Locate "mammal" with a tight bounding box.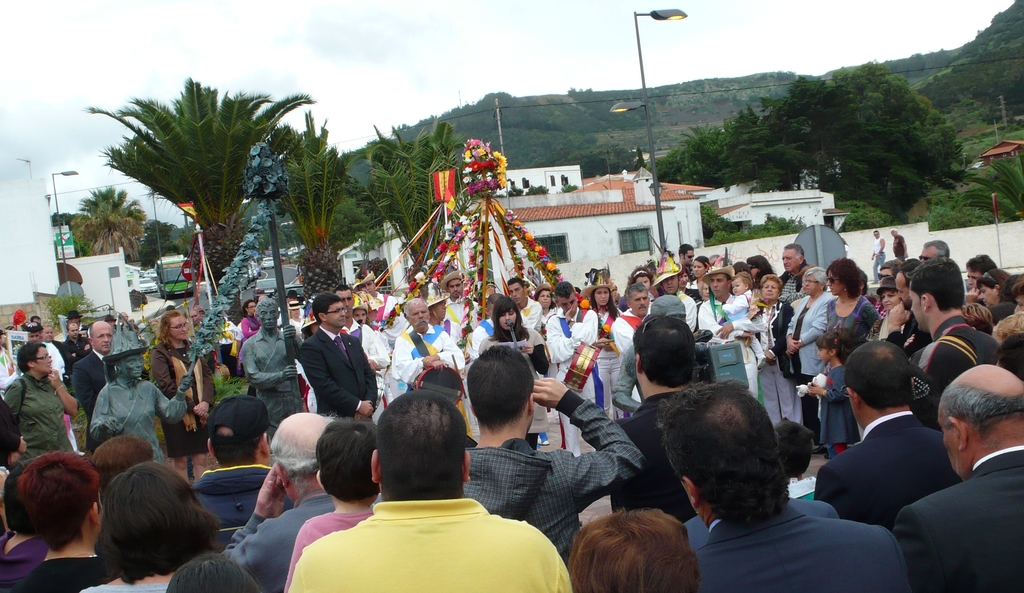
(x1=895, y1=365, x2=1023, y2=592).
